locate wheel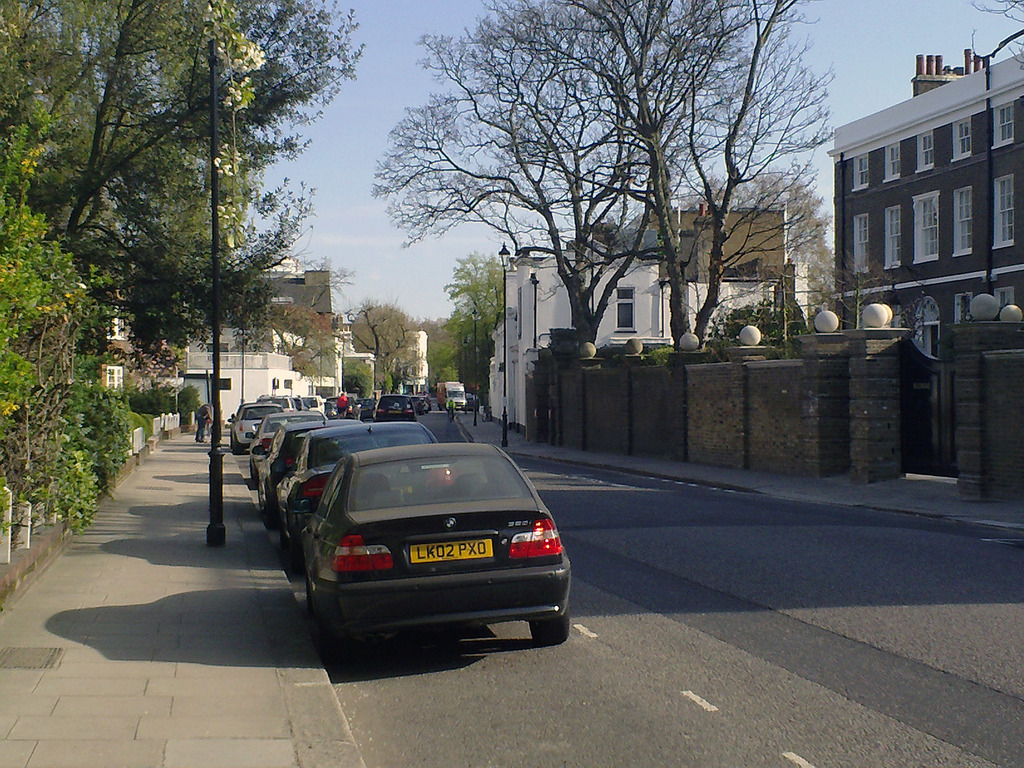
{"left": 527, "top": 605, "right": 571, "bottom": 650}
